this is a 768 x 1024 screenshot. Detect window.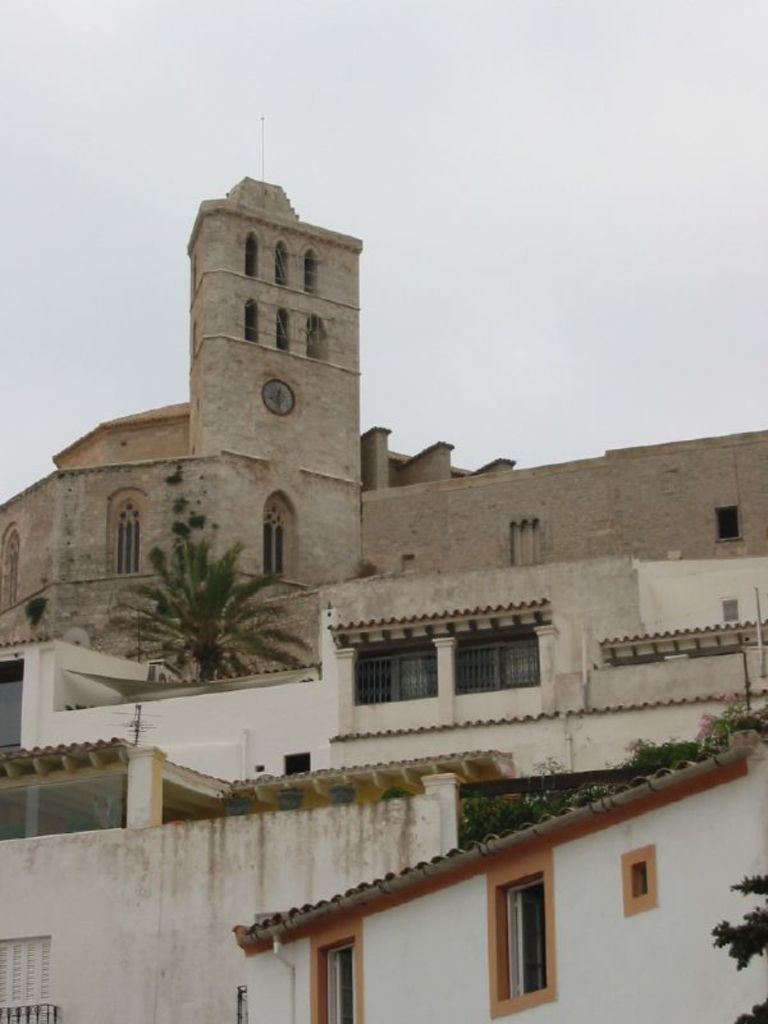
bbox=[261, 490, 293, 571].
